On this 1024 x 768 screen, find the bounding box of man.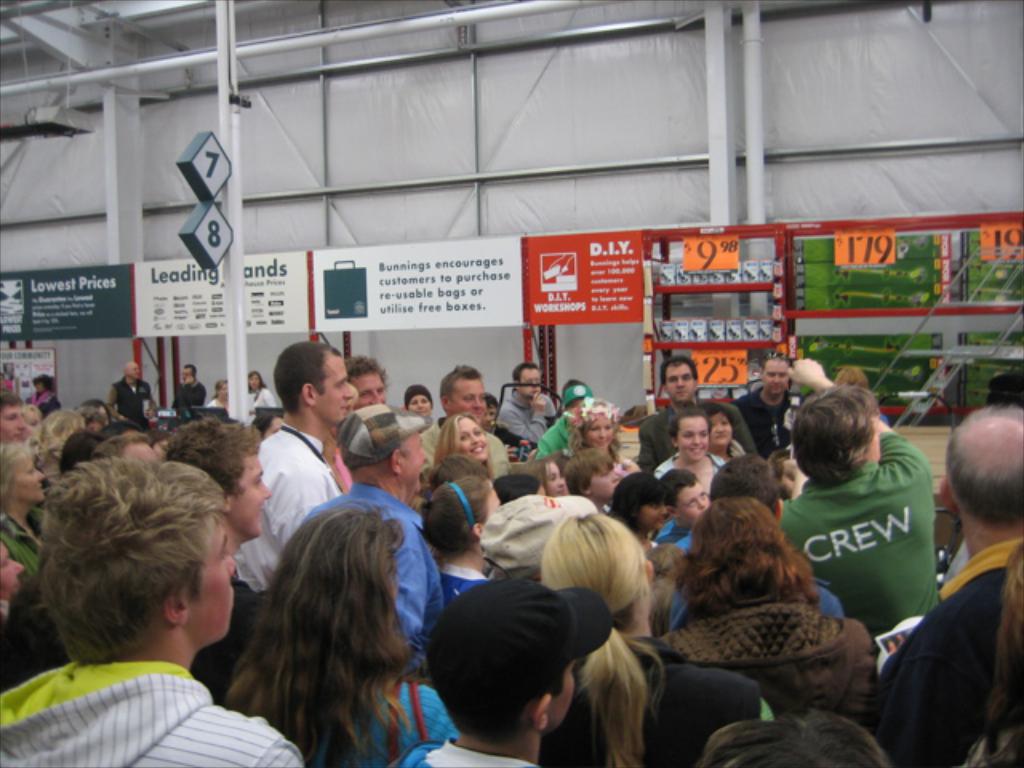
Bounding box: bbox=[493, 362, 555, 445].
